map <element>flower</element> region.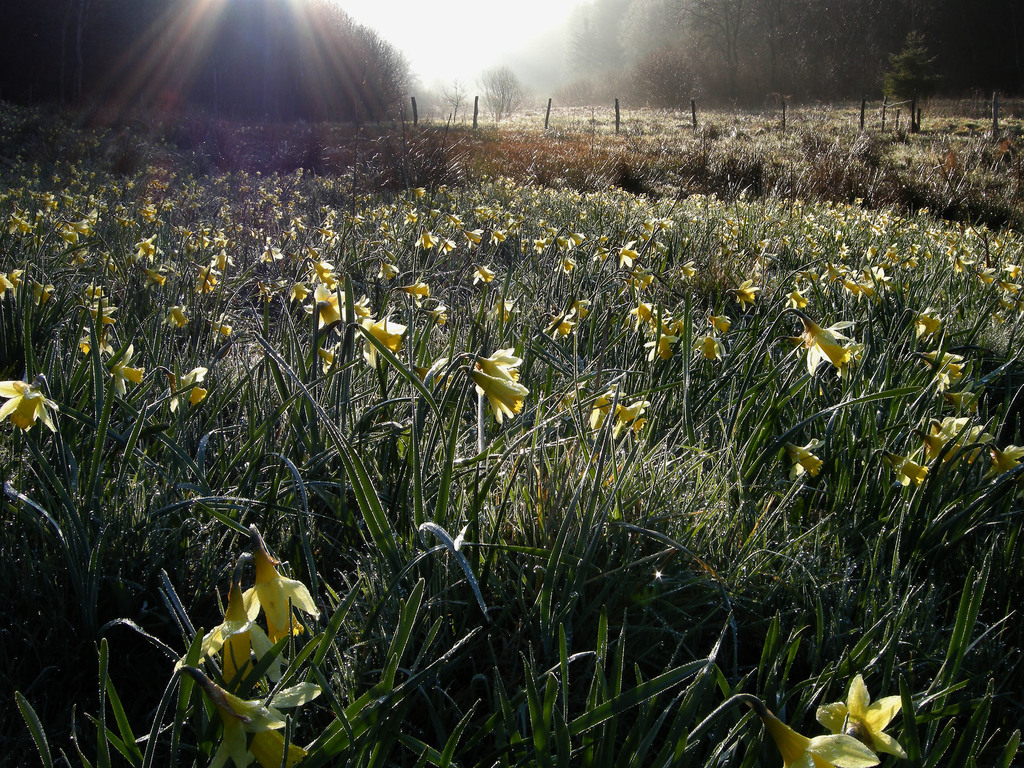
Mapped to bbox=[768, 712, 882, 767].
